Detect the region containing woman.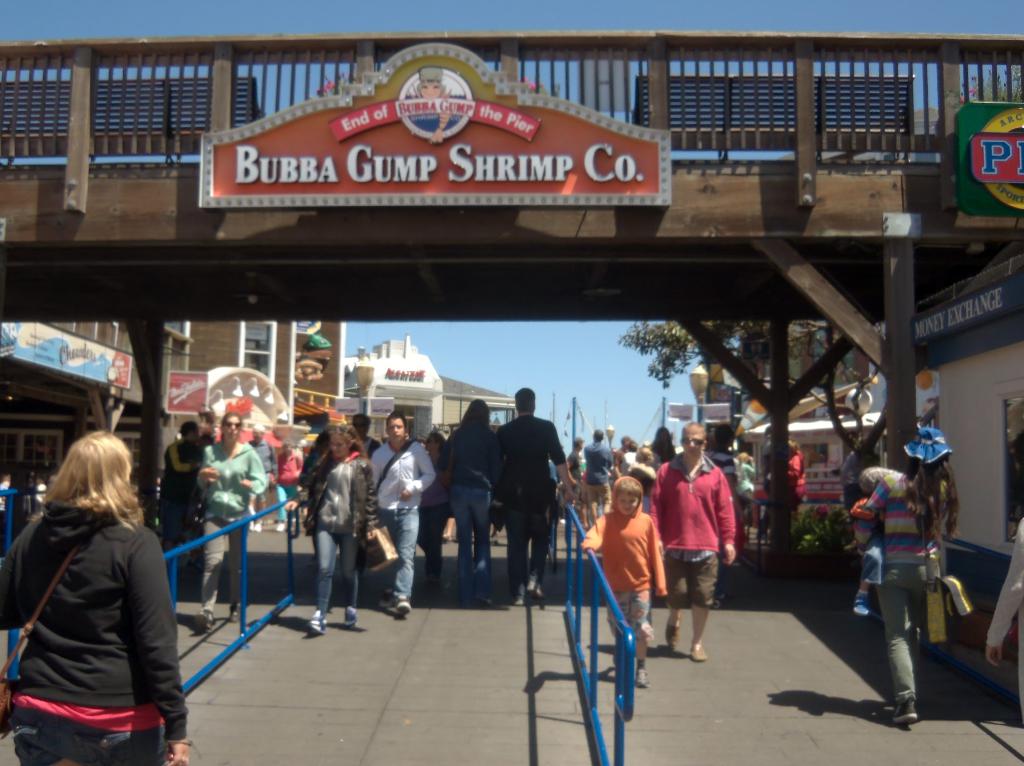
bbox=(627, 445, 657, 513).
